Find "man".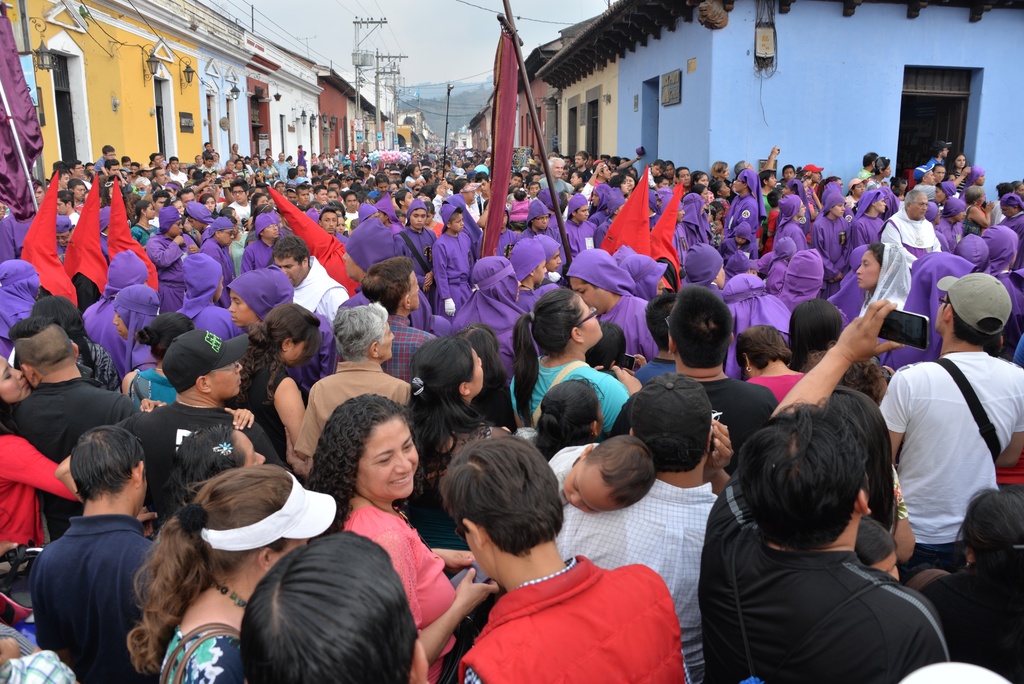
556 379 735 683.
